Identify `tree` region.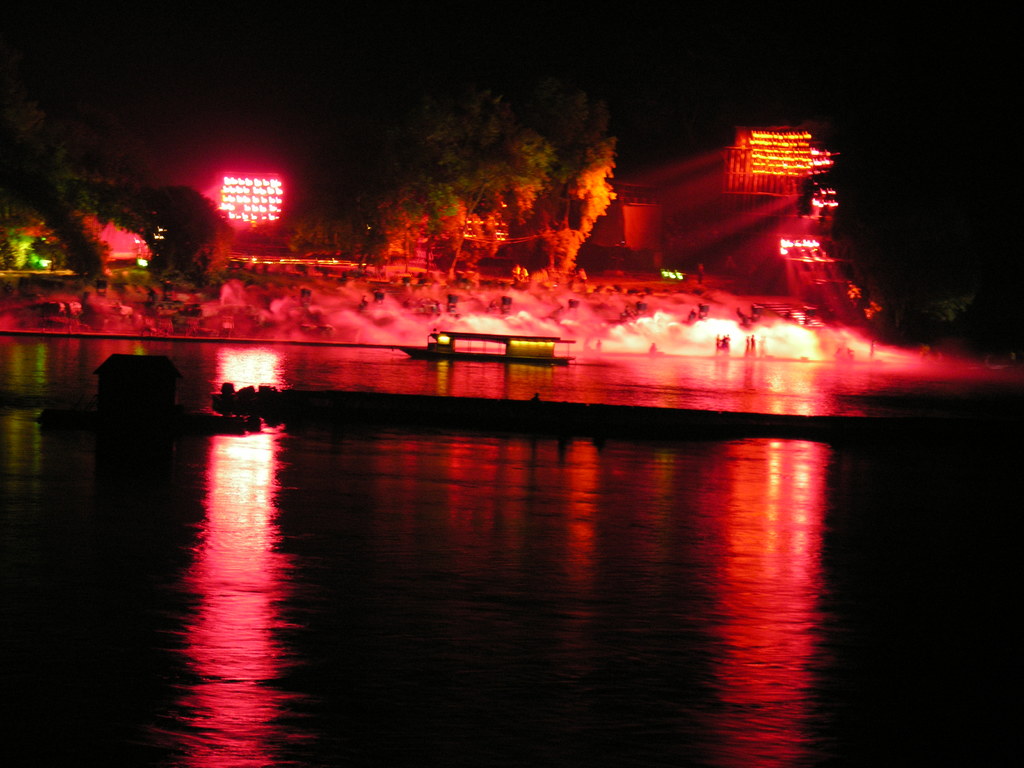
Region: [left=524, top=88, right=616, bottom=285].
